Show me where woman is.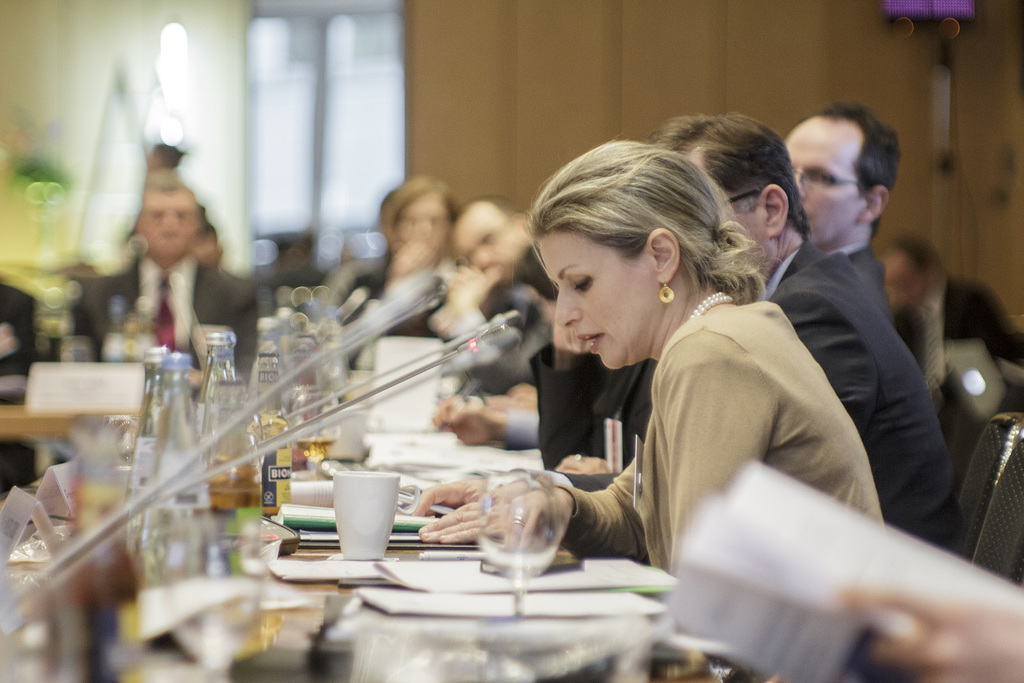
woman is at [430,126,890,650].
